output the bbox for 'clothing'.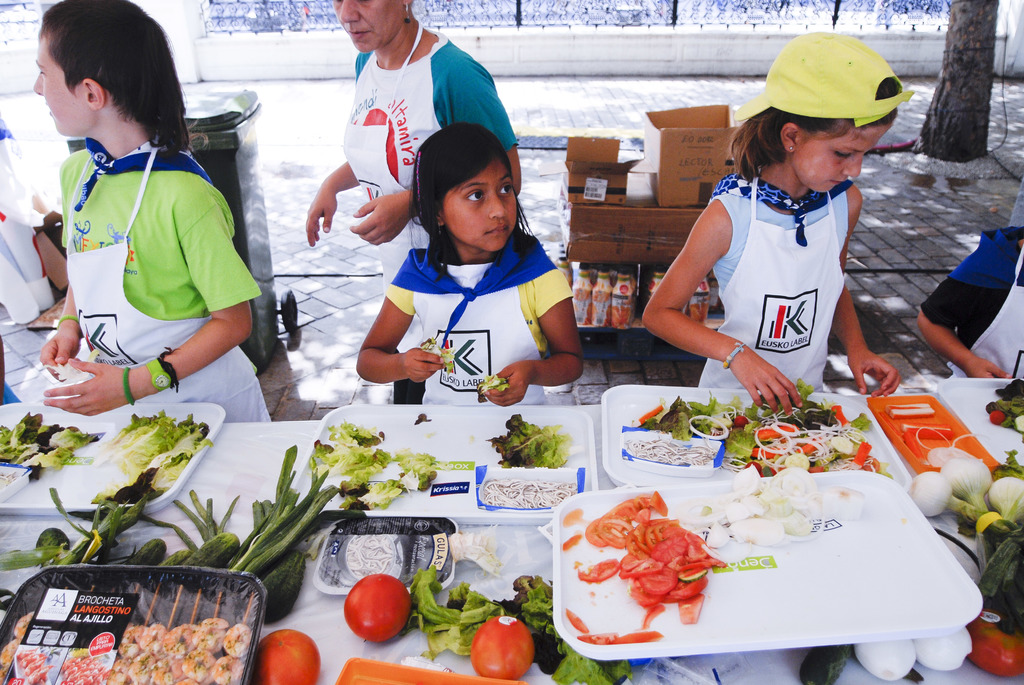
box=[335, 10, 519, 274].
